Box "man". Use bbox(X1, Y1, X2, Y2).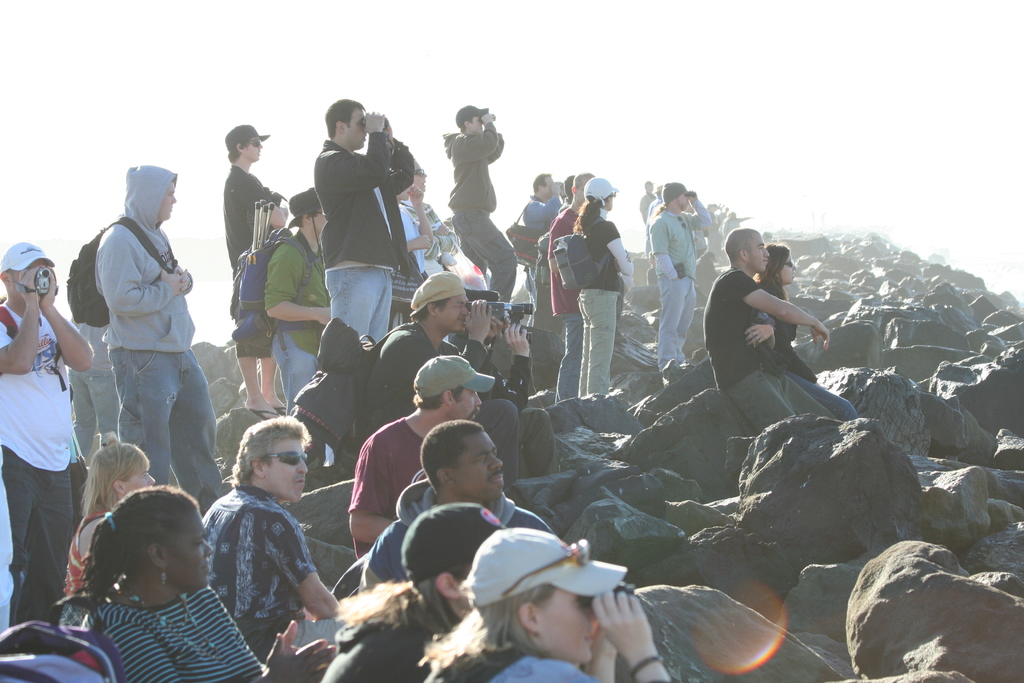
bbox(652, 180, 707, 367).
